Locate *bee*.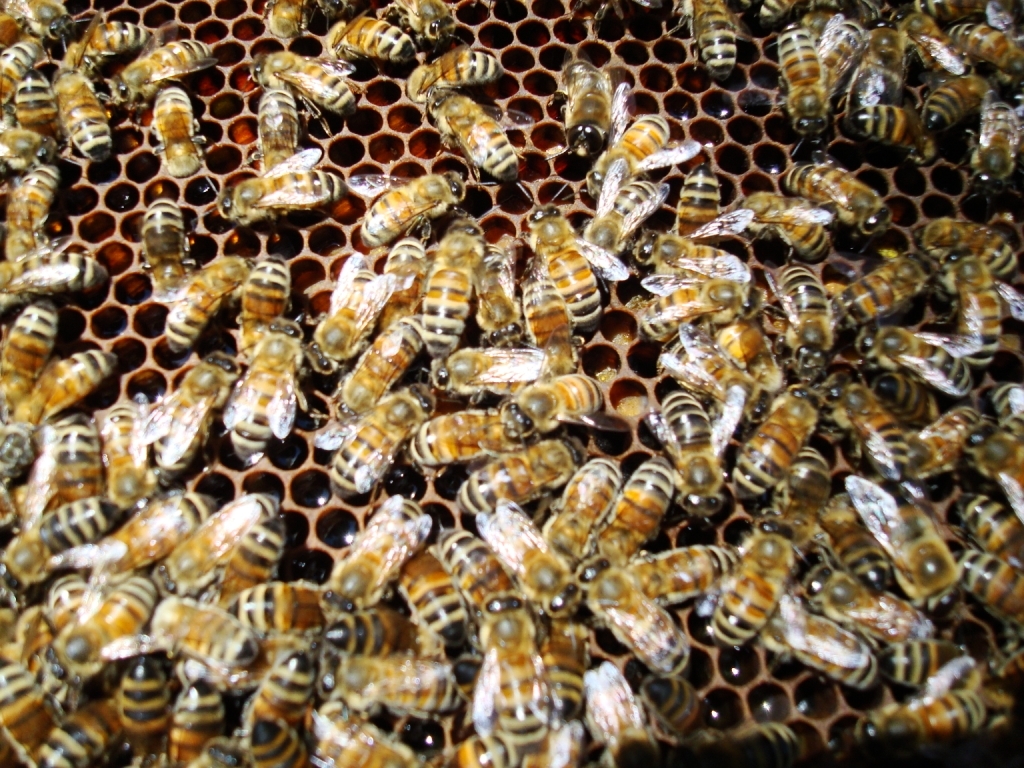
Bounding box: (691, 0, 737, 73).
